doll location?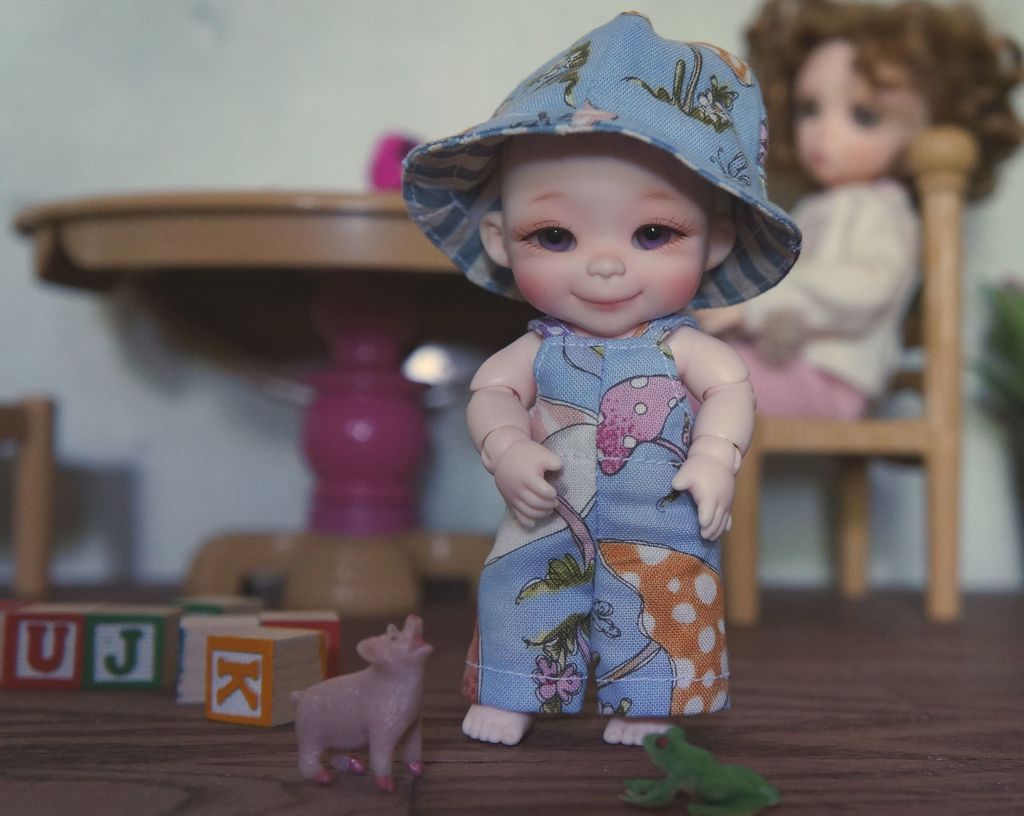
rect(677, 0, 1023, 421)
